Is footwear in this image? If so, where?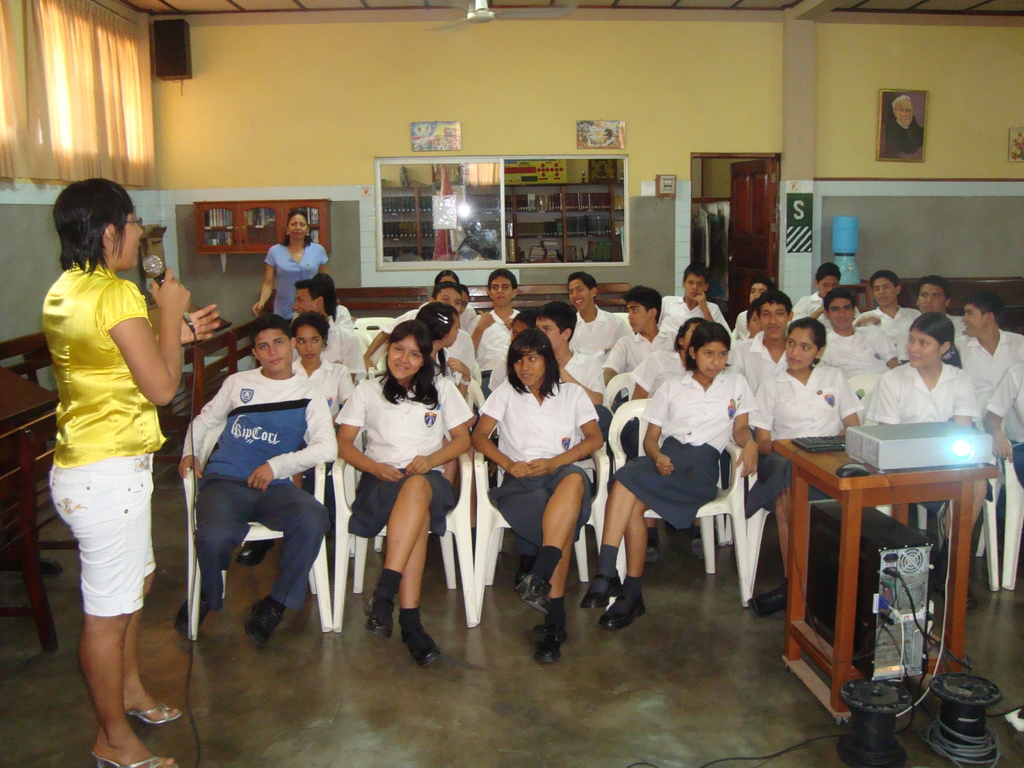
Yes, at 365, 586, 438, 669.
